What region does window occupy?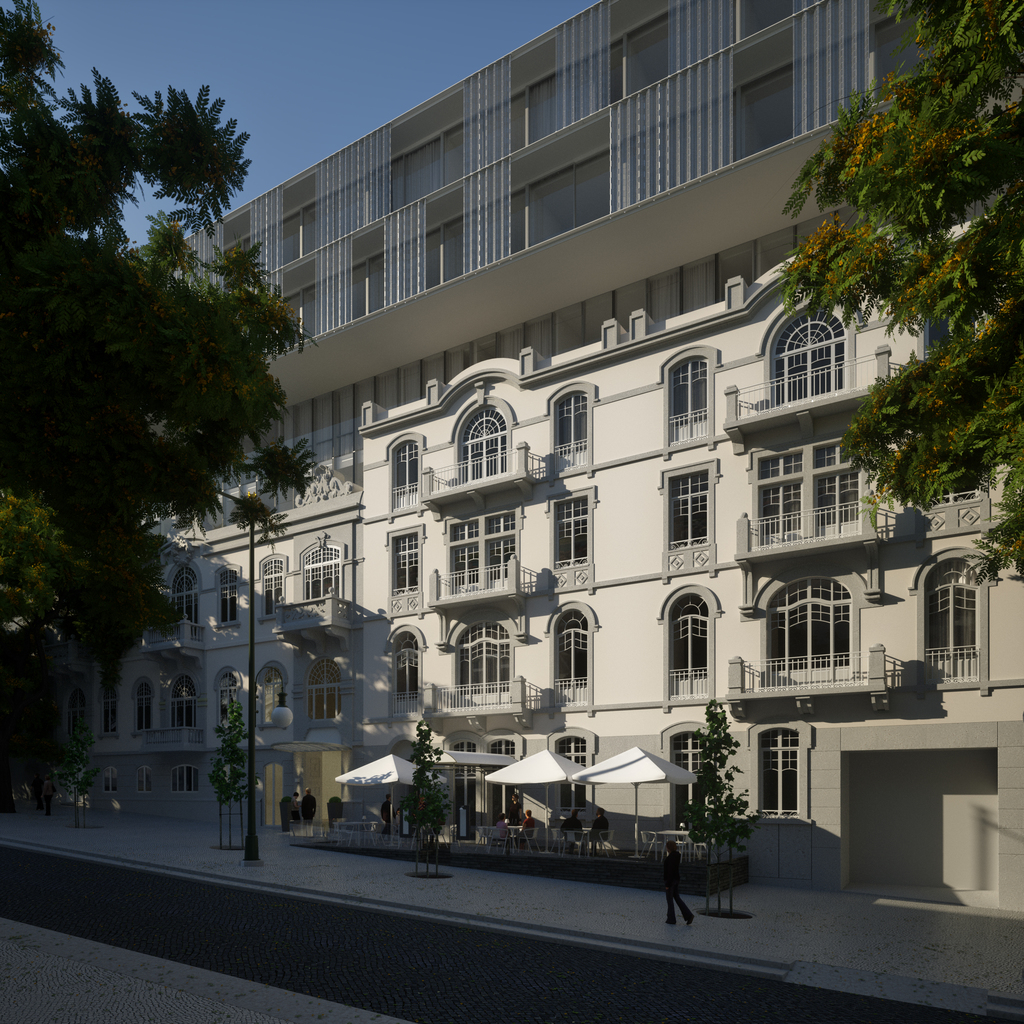
box(102, 767, 119, 792).
